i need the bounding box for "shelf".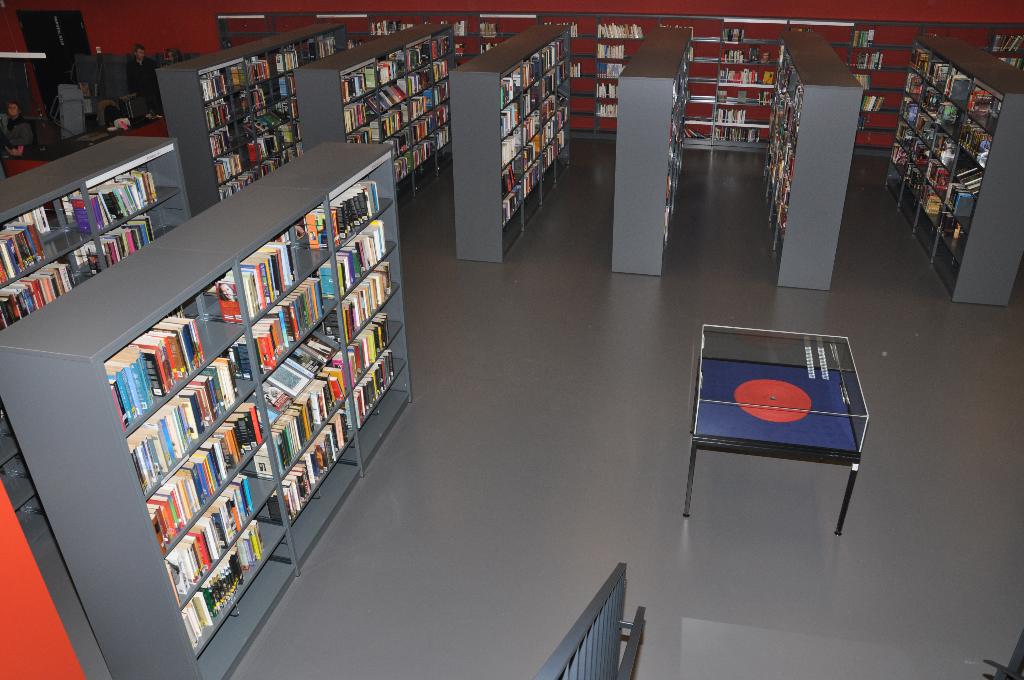
Here it is: bbox=(447, 23, 573, 267).
